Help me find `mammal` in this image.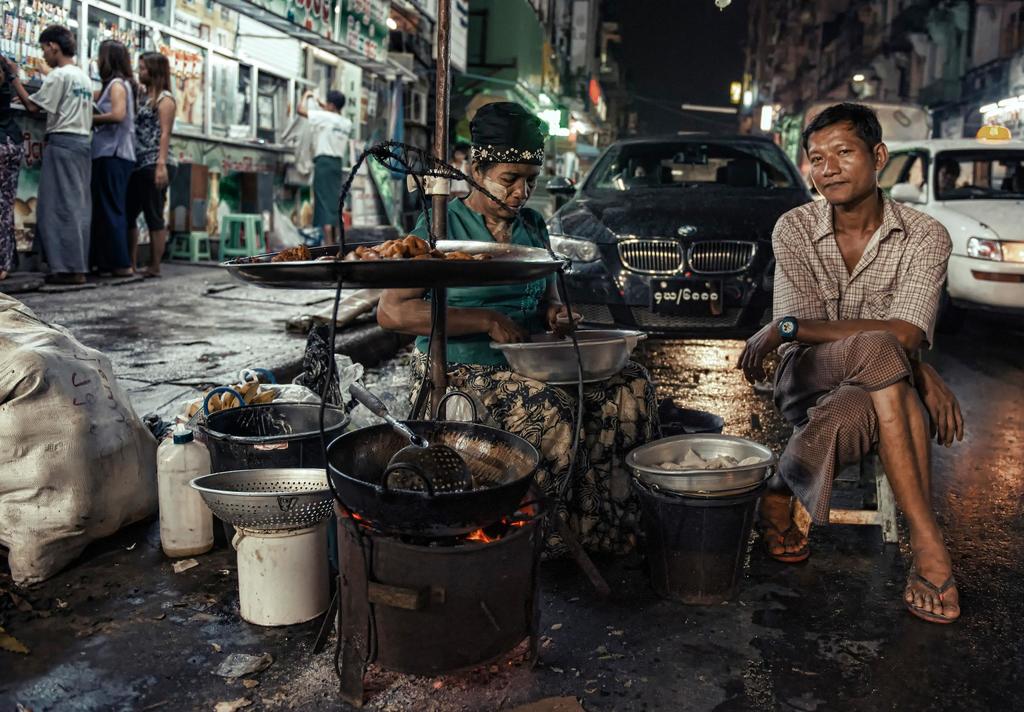
Found it: <box>374,102,658,558</box>.
